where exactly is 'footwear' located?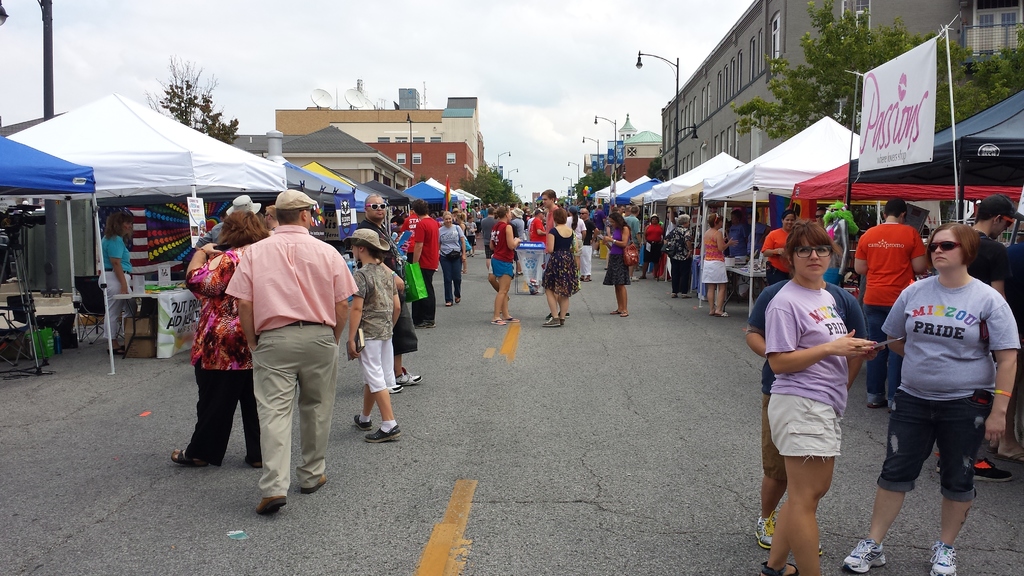
Its bounding box is 396 367 422 386.
